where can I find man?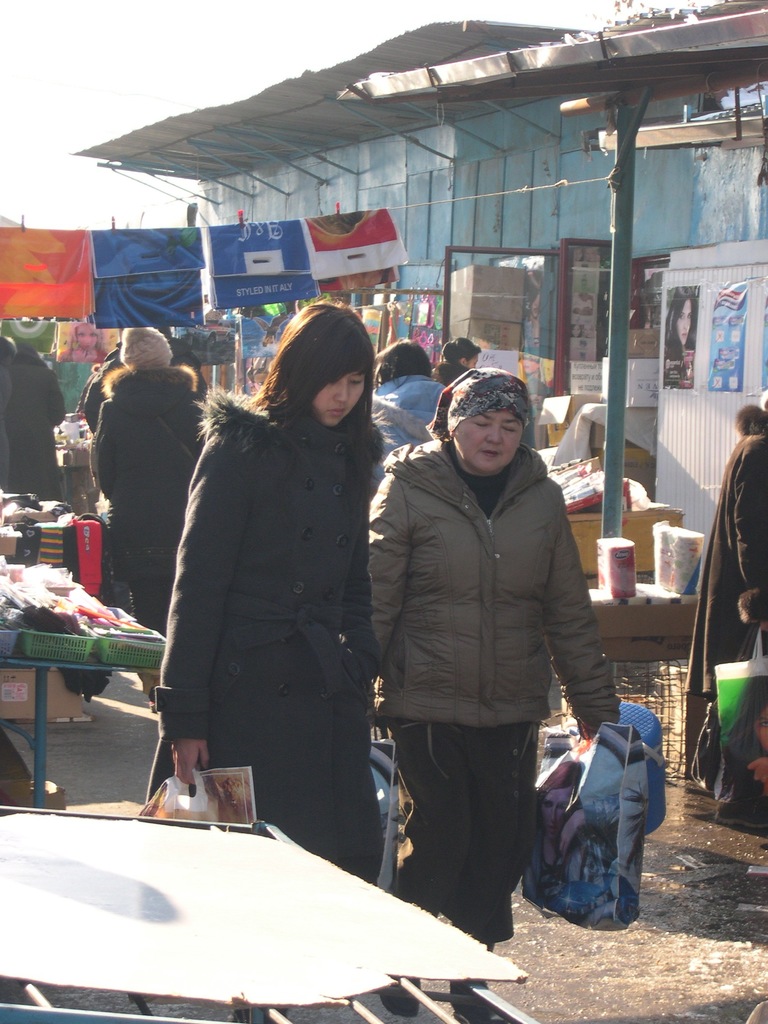
You can find it at l=432, t=335, r=483, b=385.
